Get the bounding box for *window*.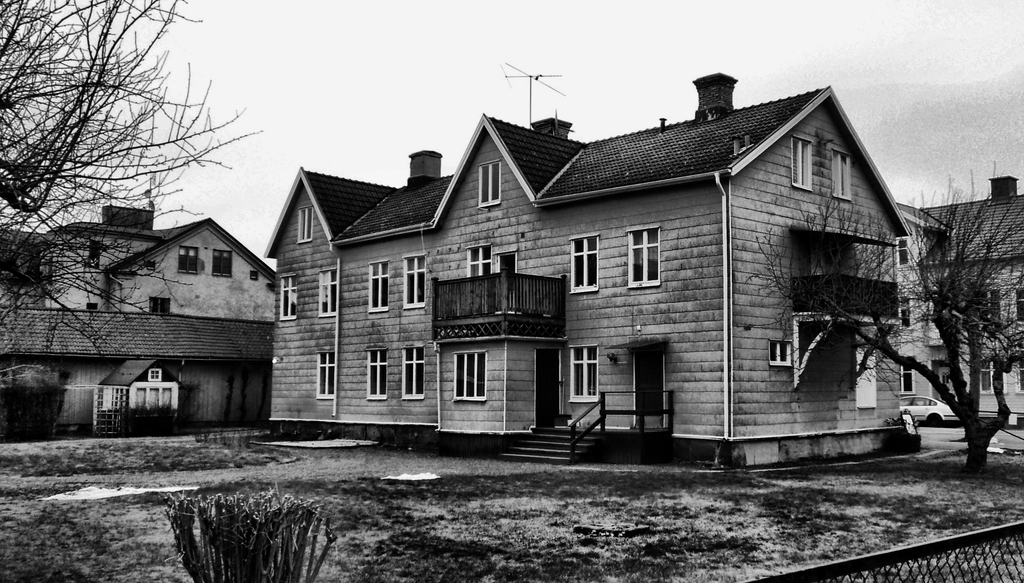
detection(442, 340, 497, 408).
